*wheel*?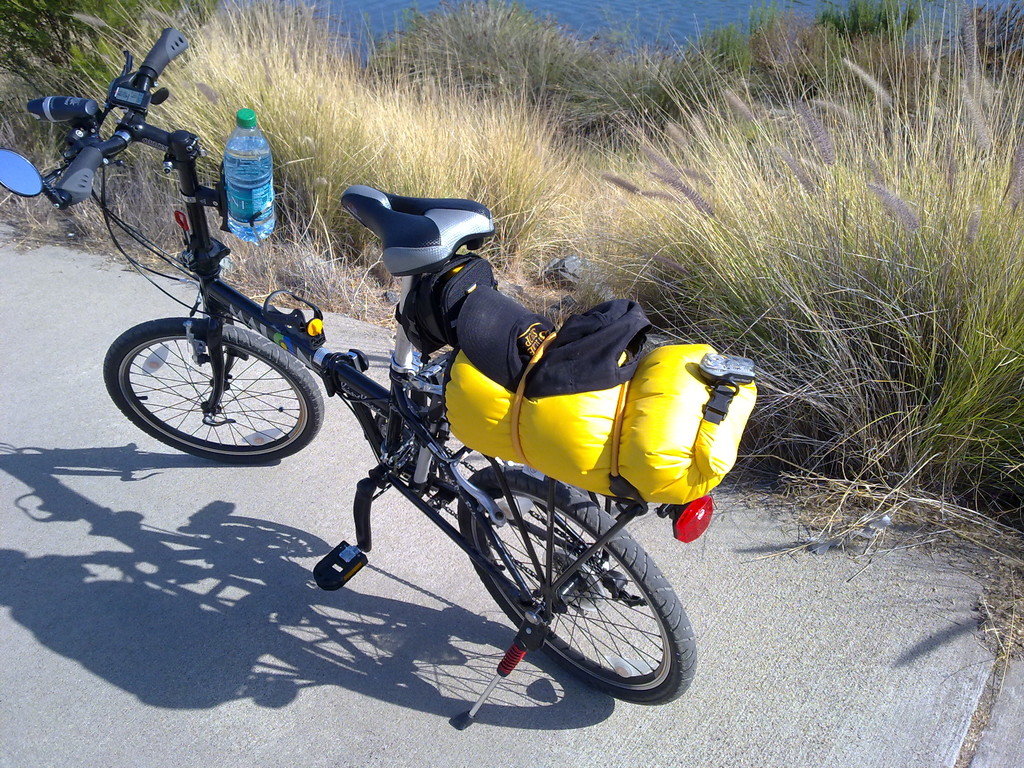
(left=458, top=465, right=694, bottom=703)
